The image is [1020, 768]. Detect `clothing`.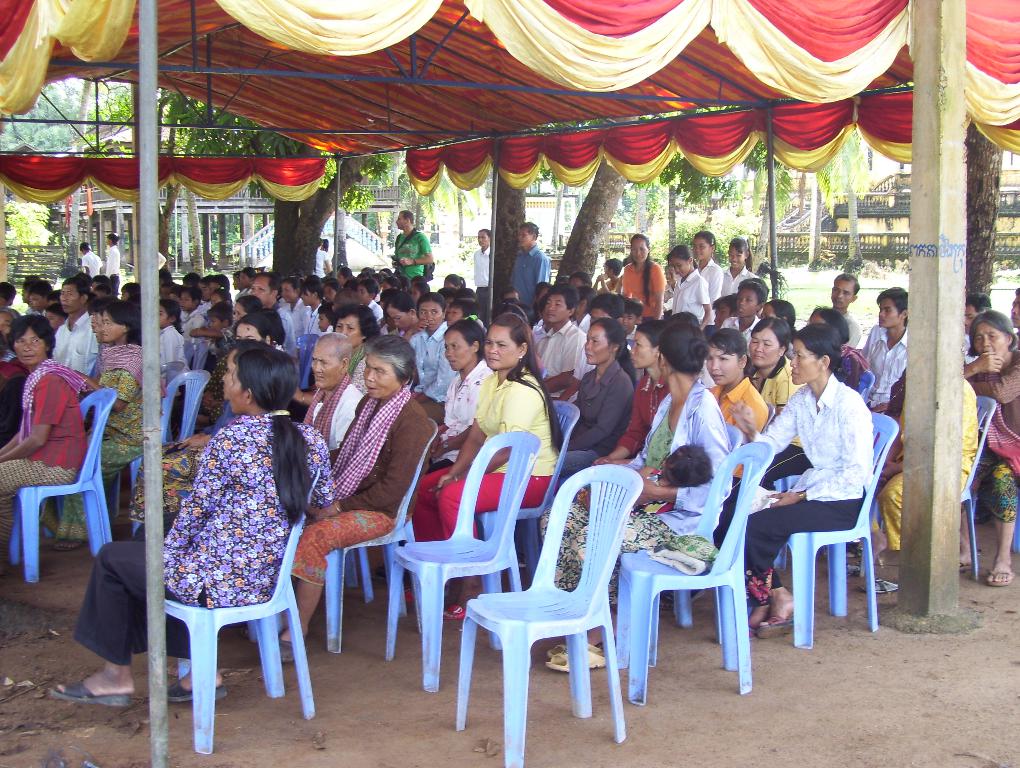
Detection: (x1=271, y1=300, x2=304, y2=386).
